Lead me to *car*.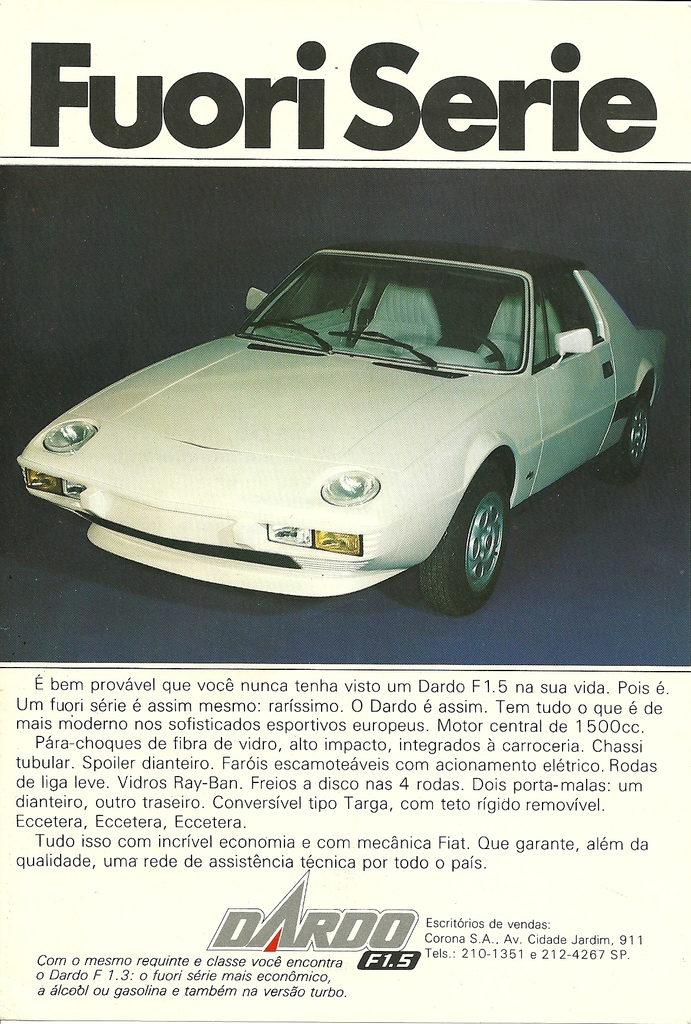
Lead to detection(8, 237, 676, 619).
